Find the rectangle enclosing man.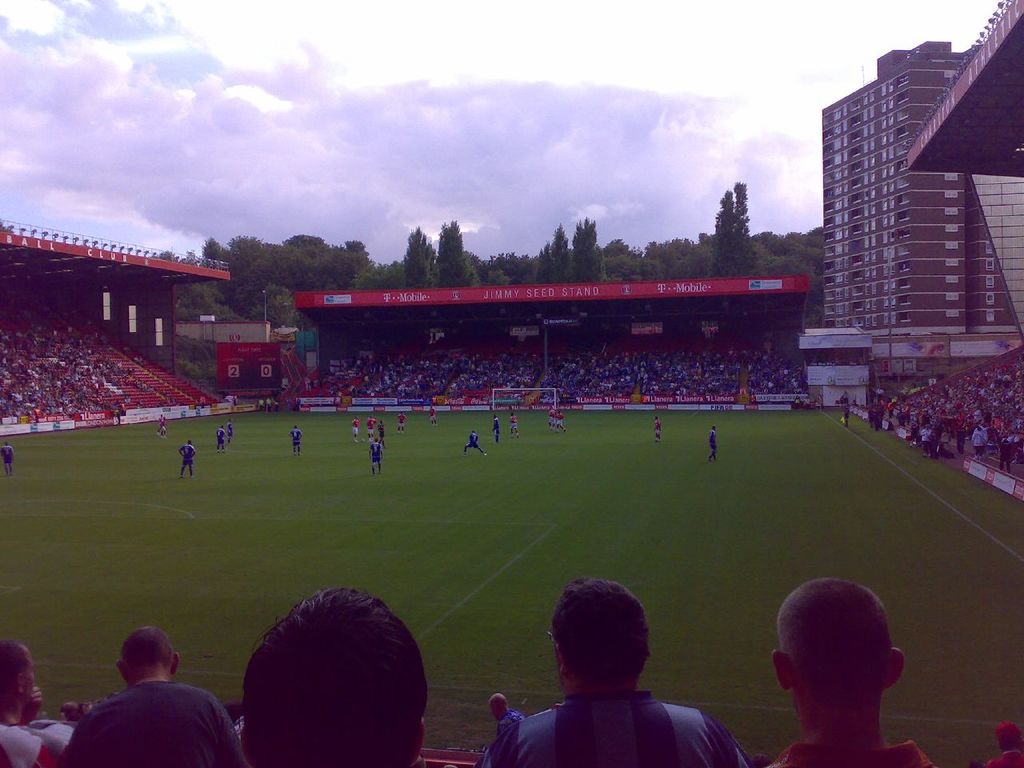
left=503, top=575, right=751, bottom=767.
